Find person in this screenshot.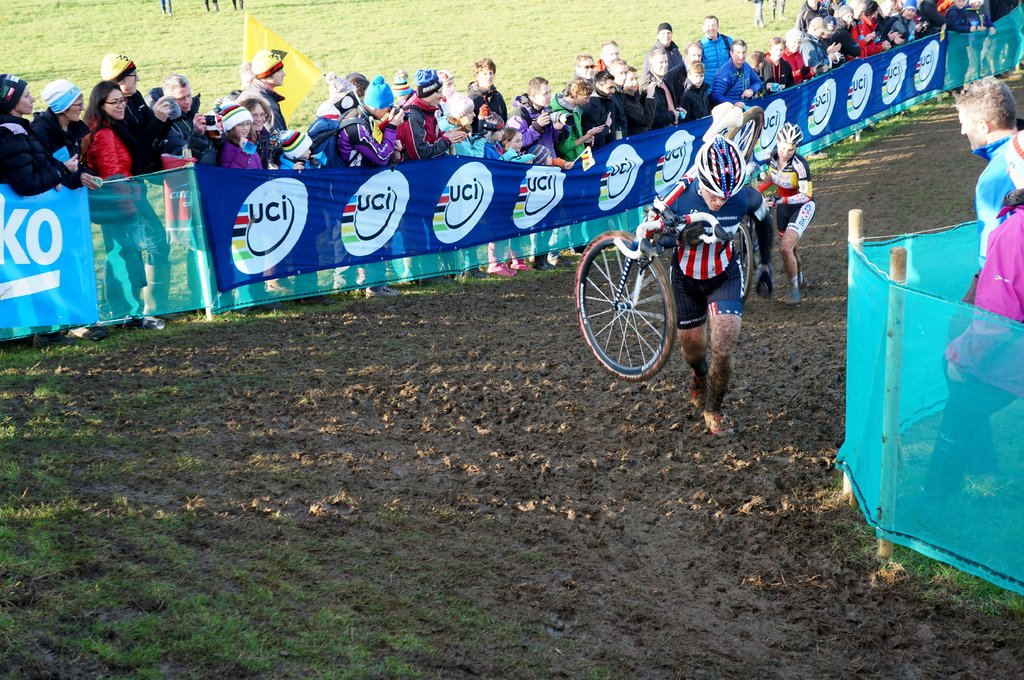
The bounding box for person is x1=280, y1=126, x2=333, y2=171.
